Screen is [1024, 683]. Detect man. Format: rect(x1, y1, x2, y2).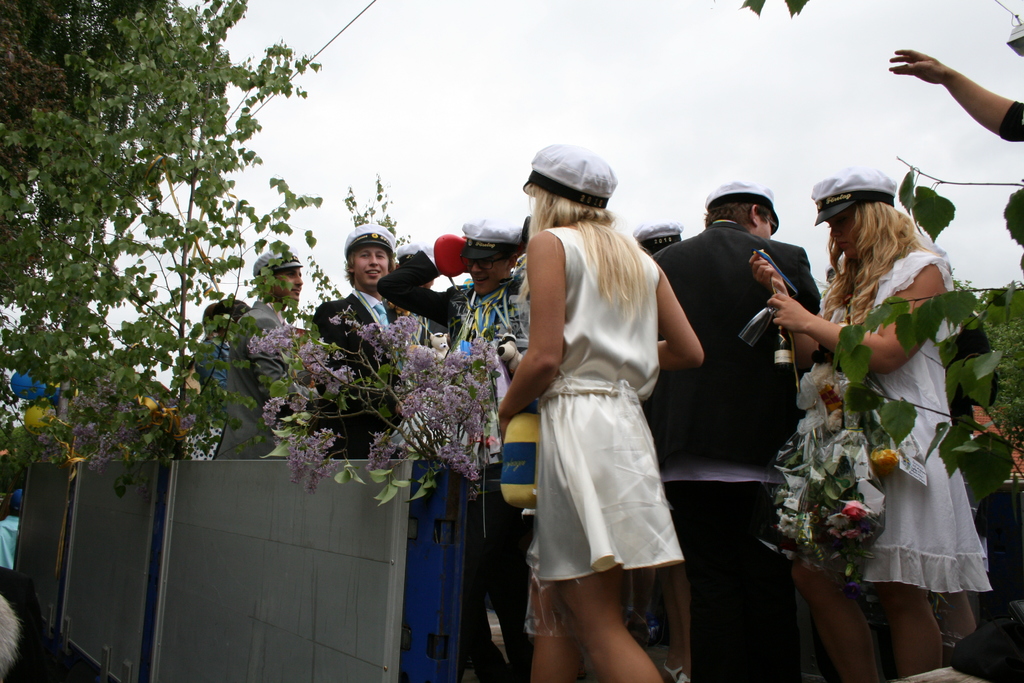
rect(643, 180, 822, 682).
